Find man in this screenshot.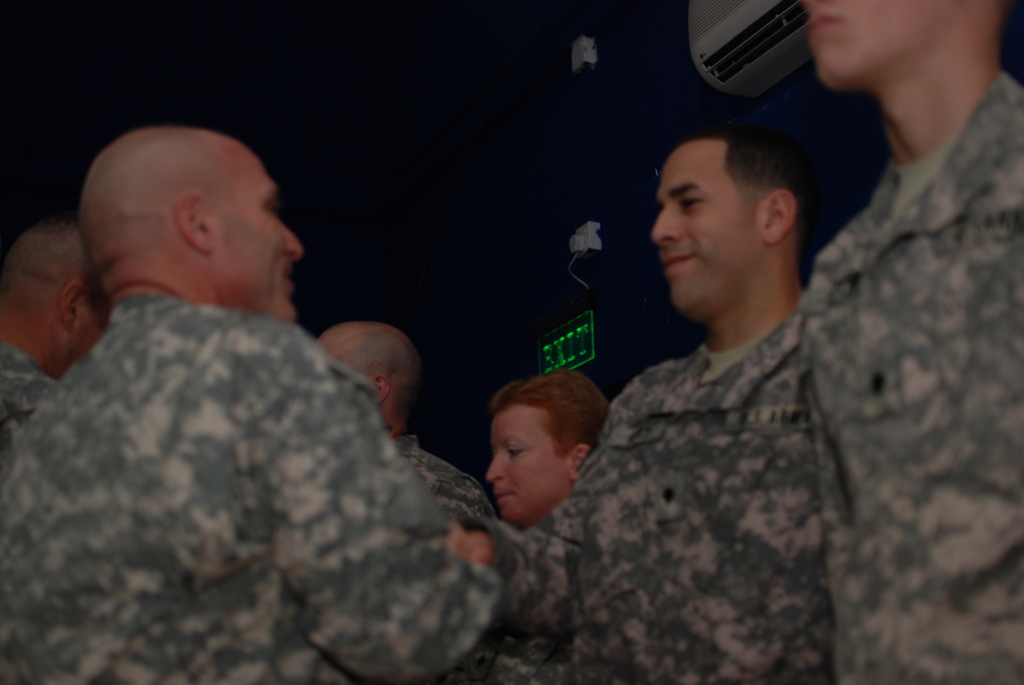
The bounding box for man is [x1=783, y1=0, x2=1023, y2=684].
